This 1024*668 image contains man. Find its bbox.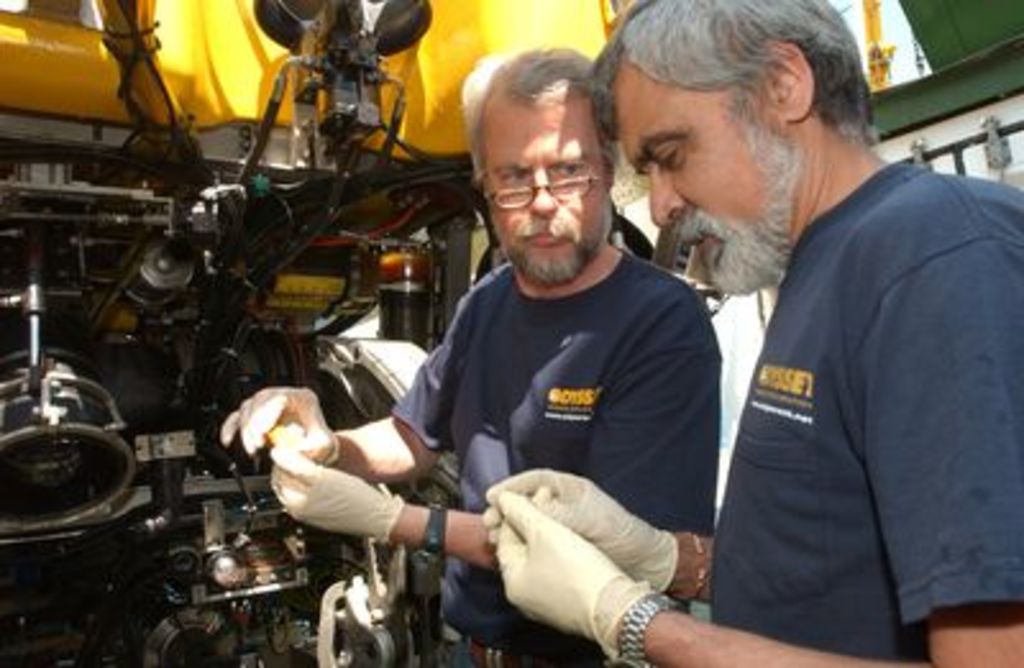
region(468, 0, 1021, 665).
